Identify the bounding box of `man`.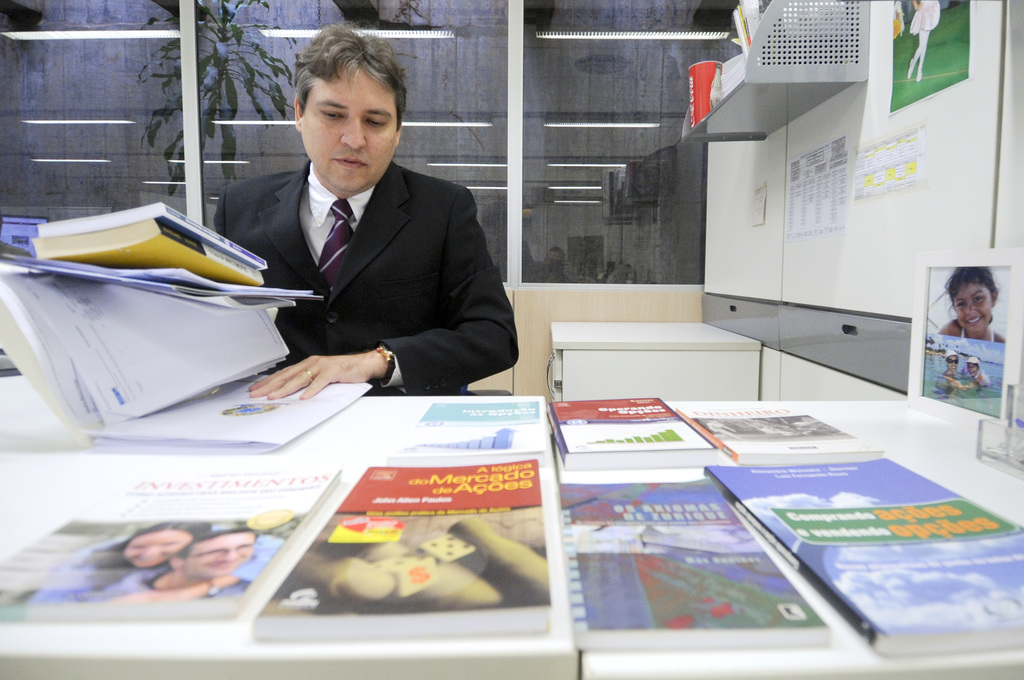
crop(197, 31, 508, 448).
